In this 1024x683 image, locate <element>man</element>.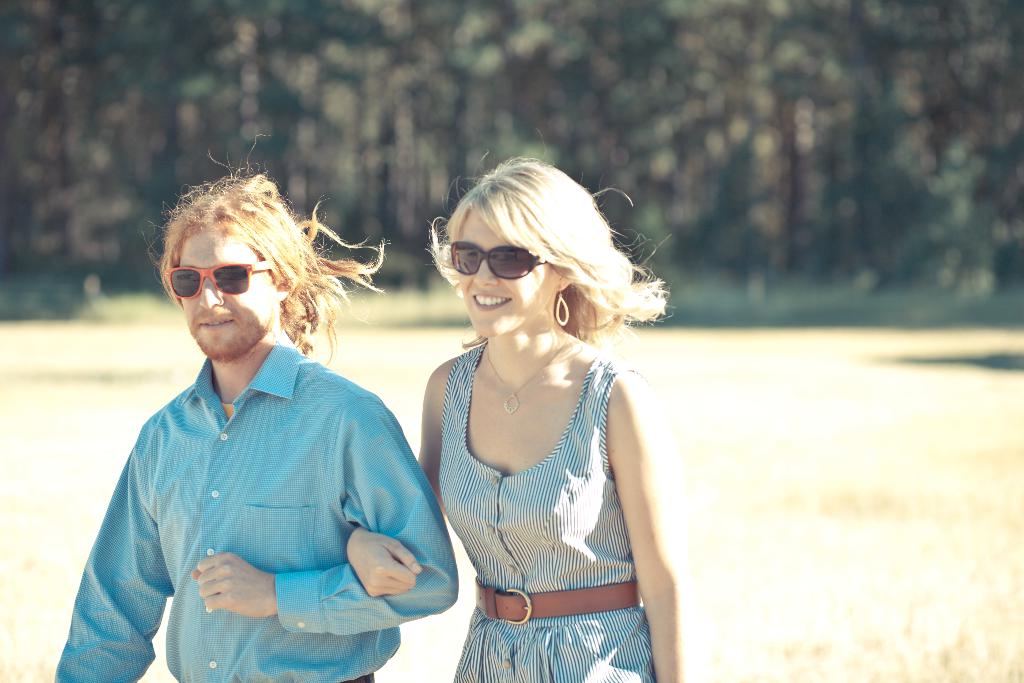
Bounding box: <region>63, 174, 460, 671</region>.
